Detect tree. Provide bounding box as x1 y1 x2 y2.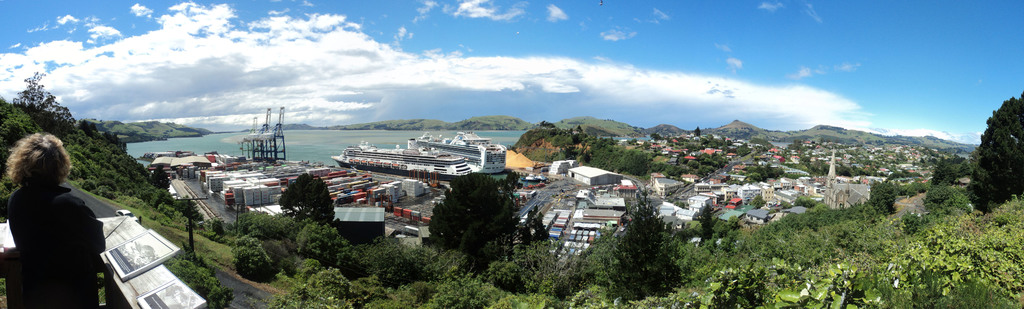
177 179 200 241.
